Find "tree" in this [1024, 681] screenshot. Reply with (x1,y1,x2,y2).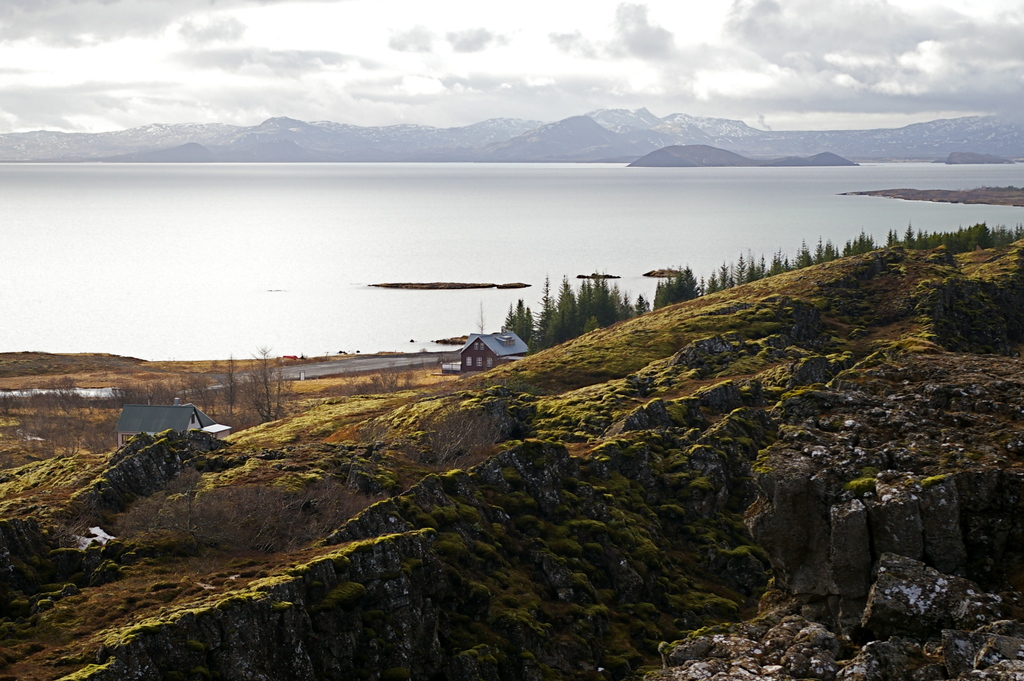
(567,274,639,326).
